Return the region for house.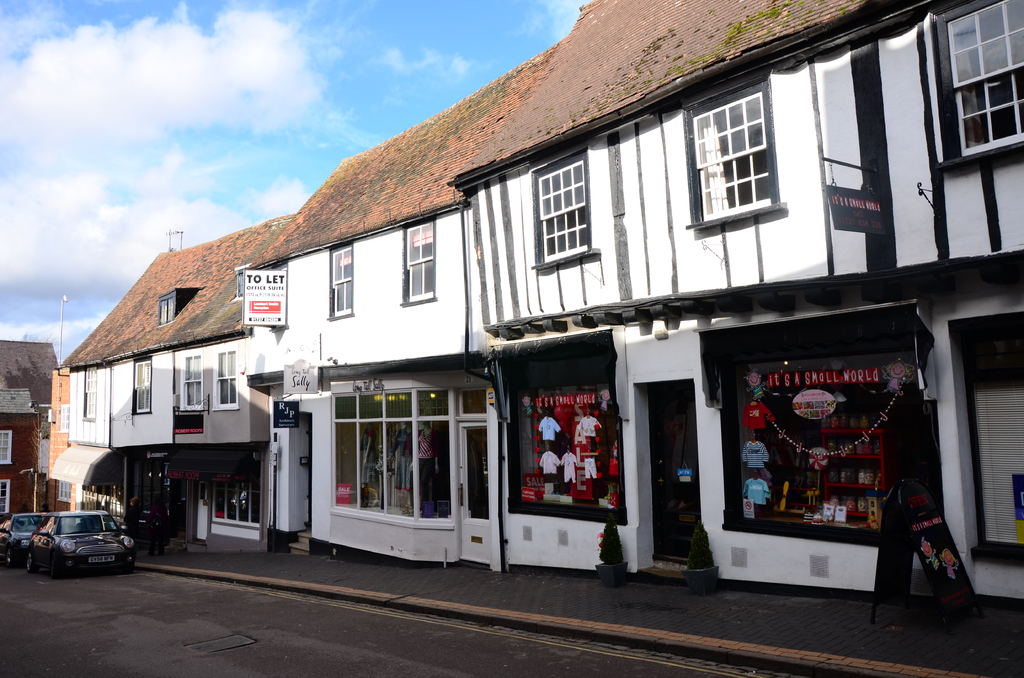
left=243, top=31, right=570, bottom=566.
